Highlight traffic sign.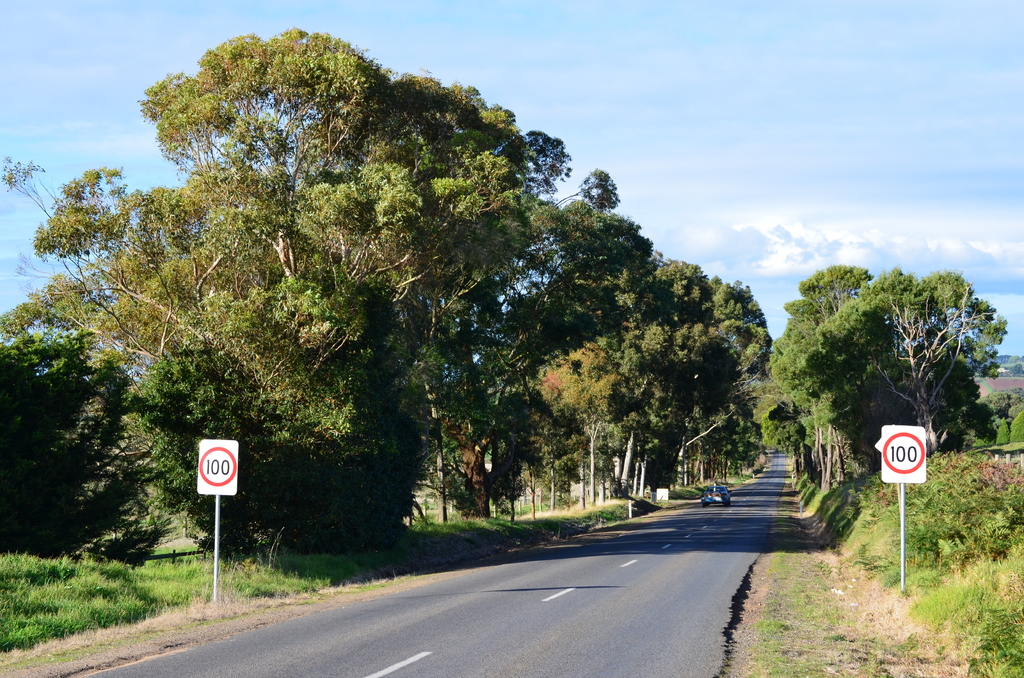
Highlighted region: <region>874, 426, 927, 485</region>.
